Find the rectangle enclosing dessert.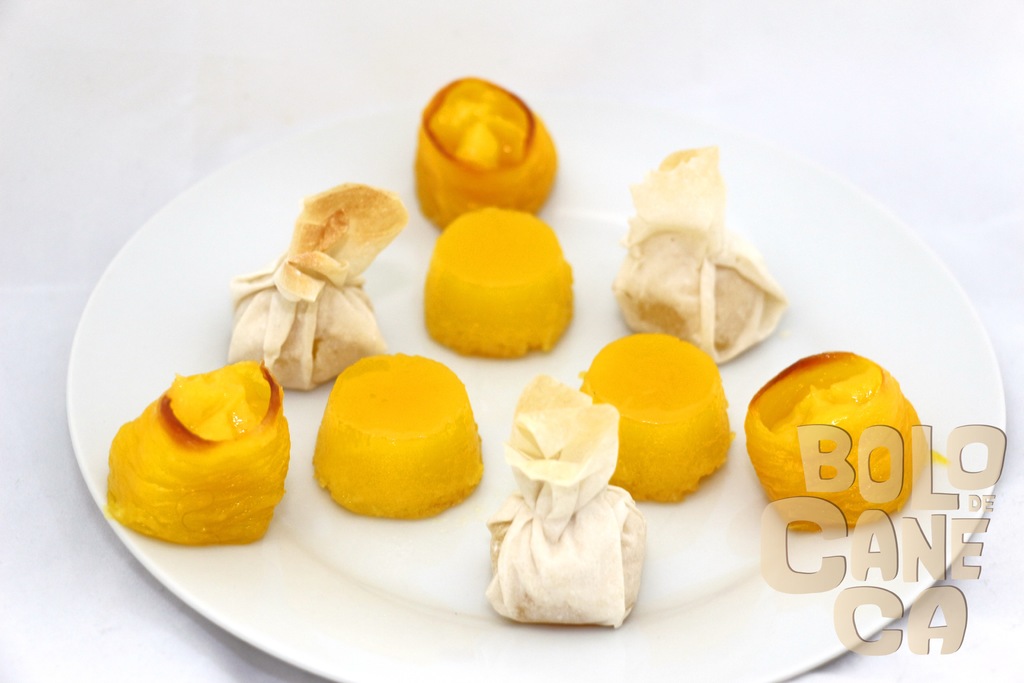
(x1=419, y1=78, x2=559, y2=234).
